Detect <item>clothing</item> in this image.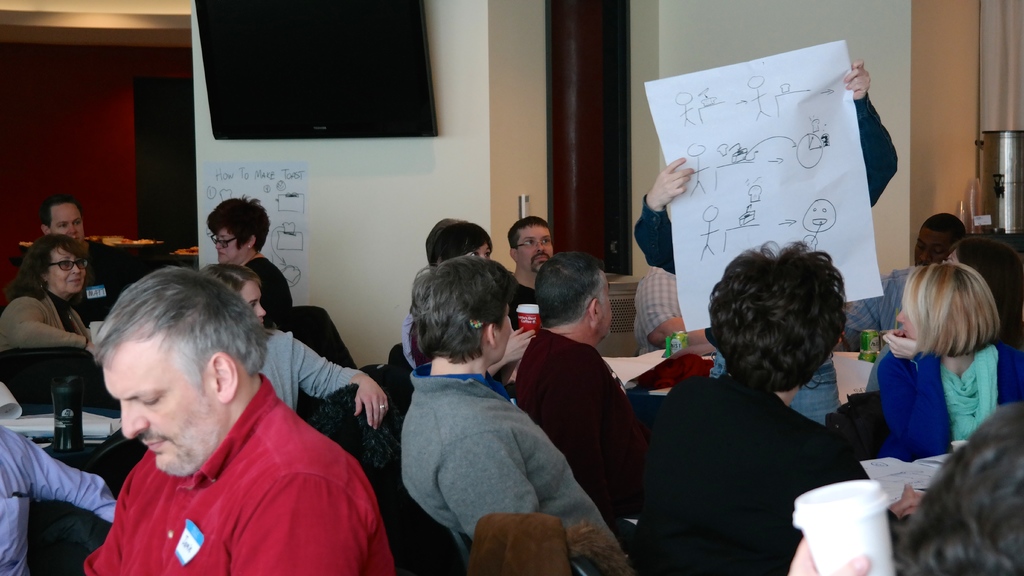
Detection: [1,433,110,575].
